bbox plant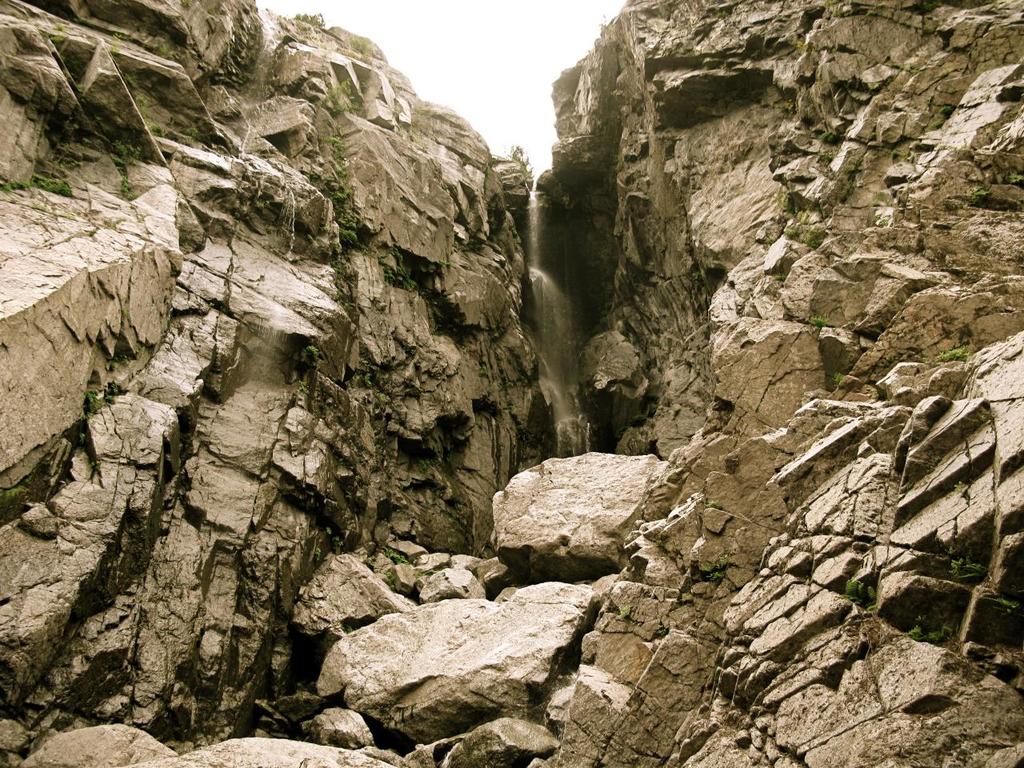
x1=86 y1=386 x2=110 y2=422
